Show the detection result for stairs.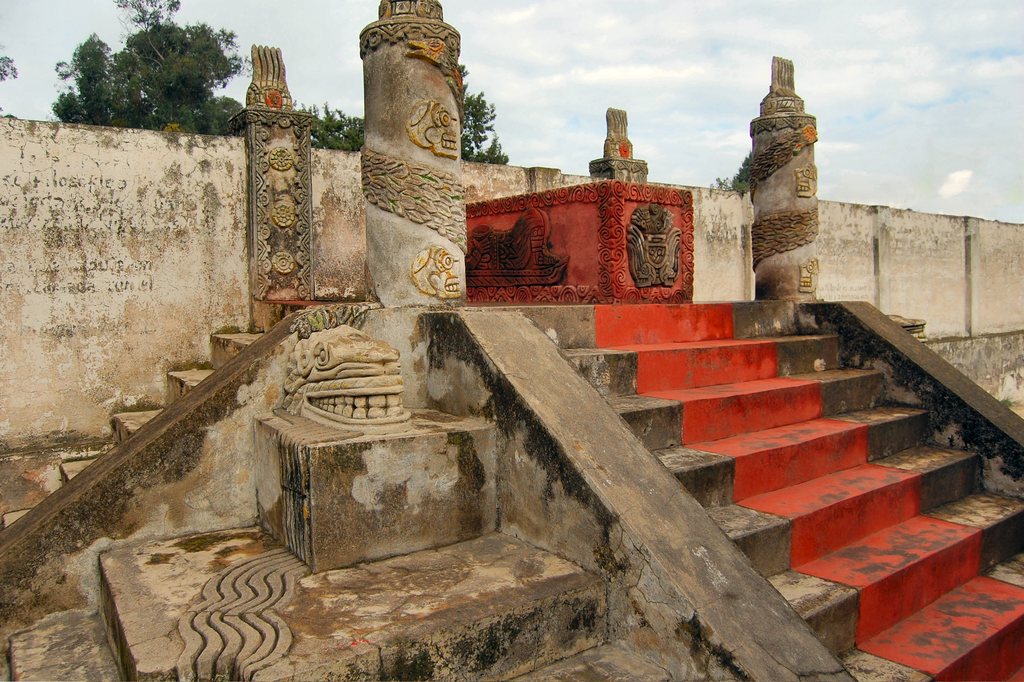
locate(460, 296, 1023, 681).
